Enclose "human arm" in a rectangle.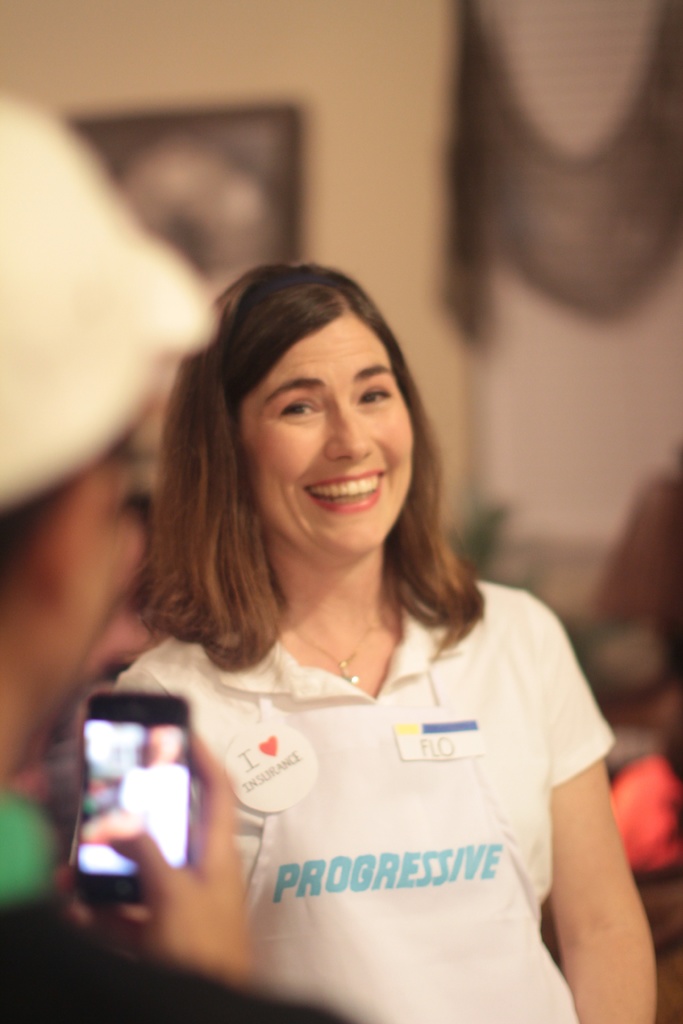
(x1=545, y1=732, x2=652, y2=1009).
